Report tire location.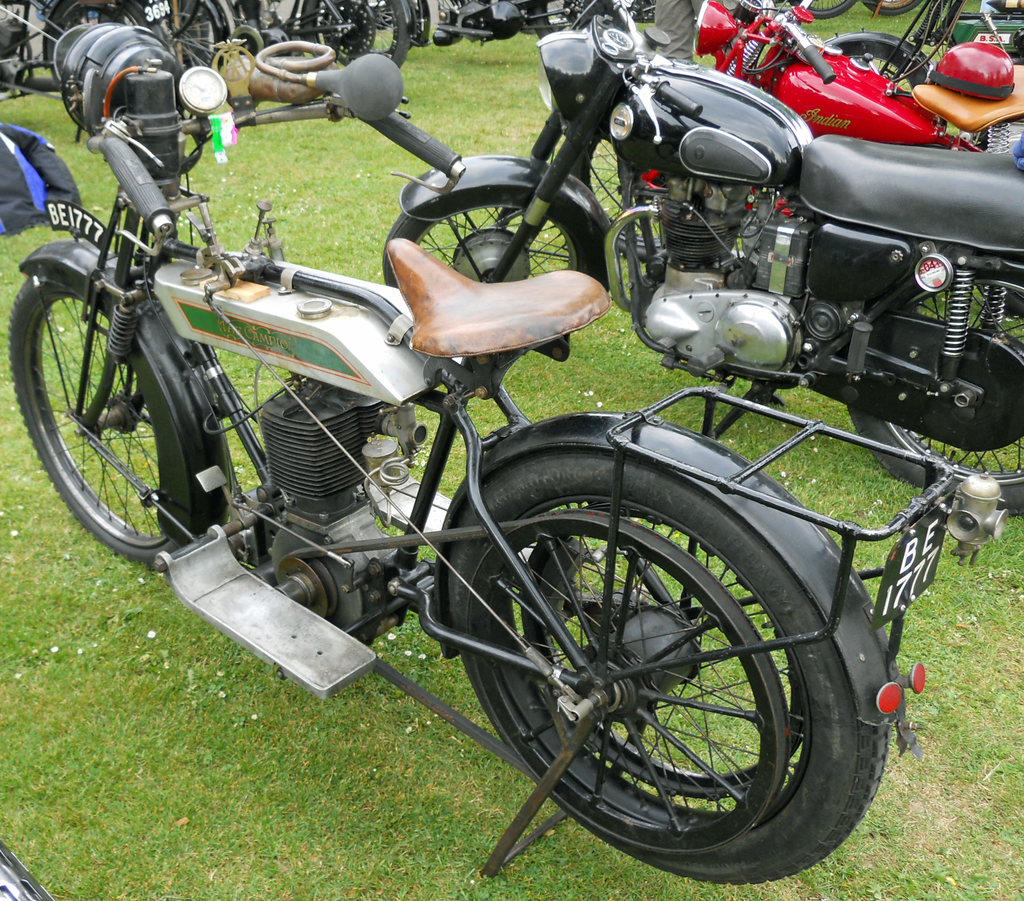
Report: pyautogui.locateOnScreen(219, 0, 247, 33).
